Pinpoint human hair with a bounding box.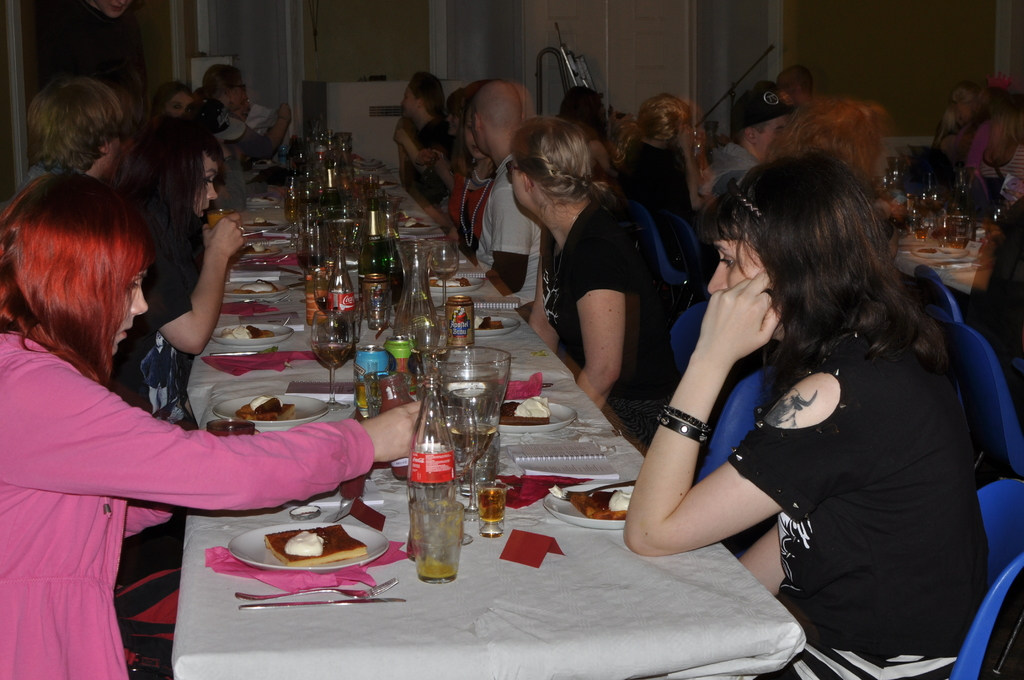
rect(677, 95, 717, 188).
